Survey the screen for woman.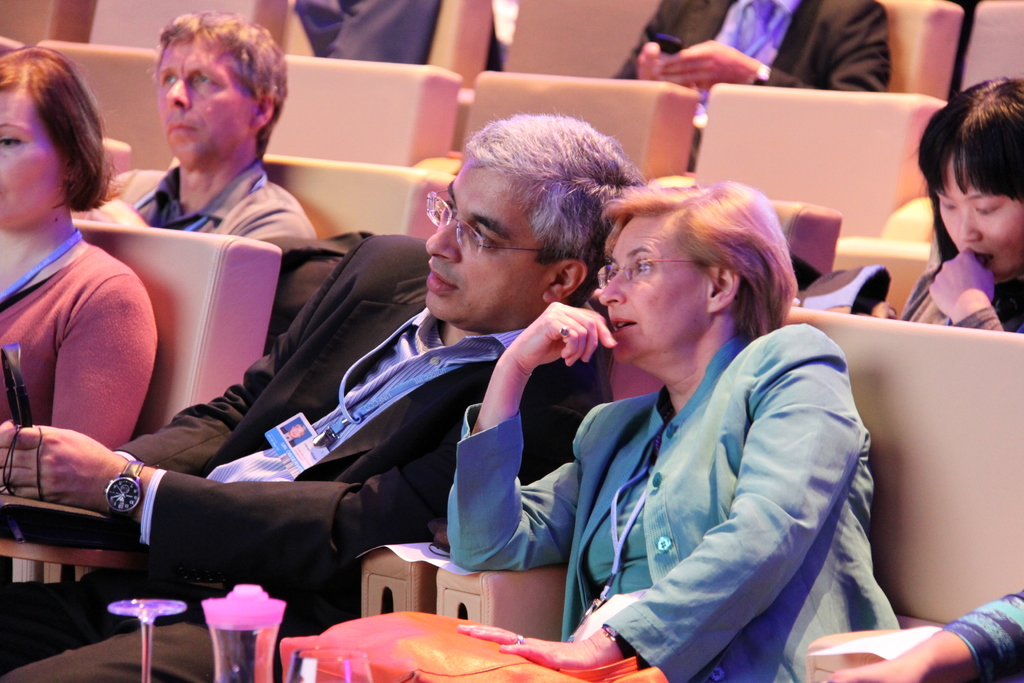
Survey found: bbox=[0, 38, 159, 502].
